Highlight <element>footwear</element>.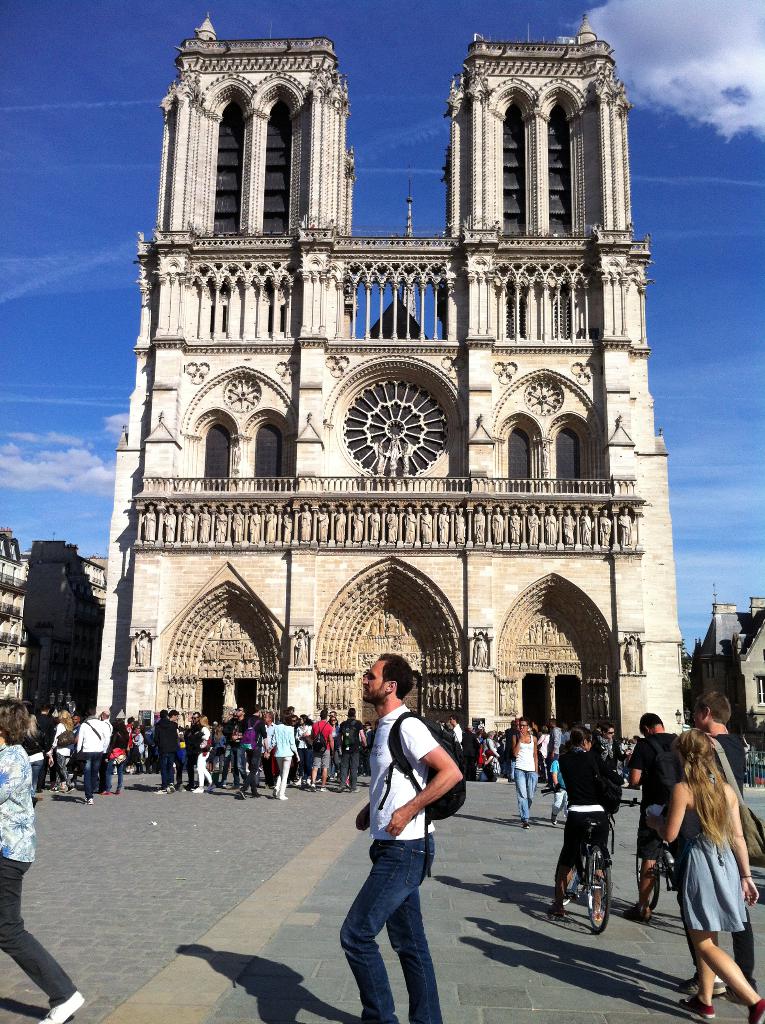
Highlighted region: rect(679, 993, 718, 1020).
